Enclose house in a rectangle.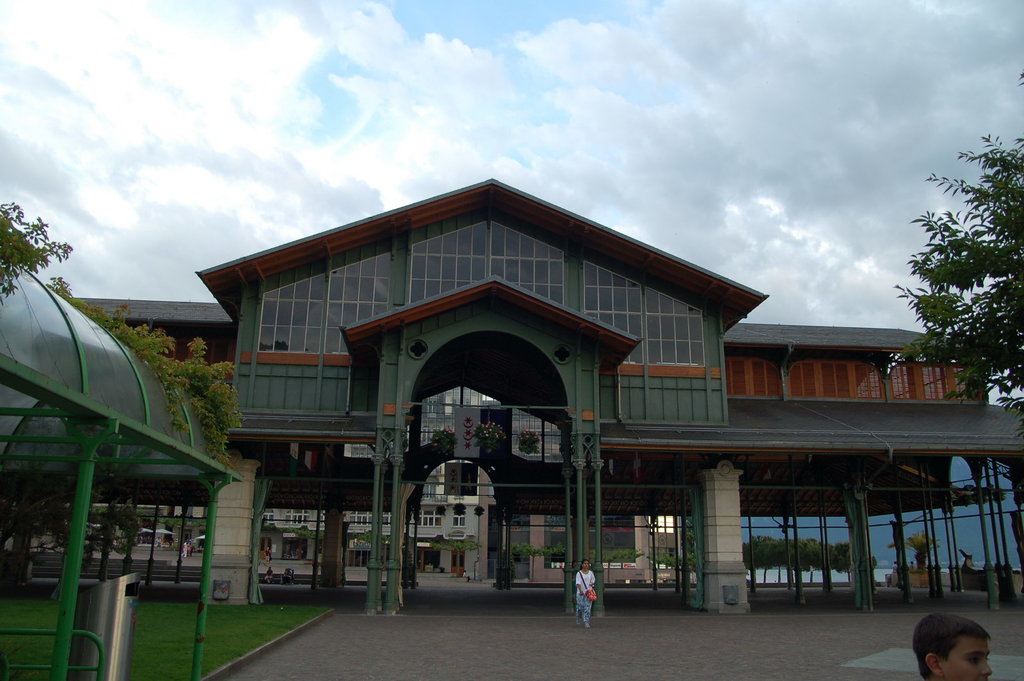
233 465 488 579.
